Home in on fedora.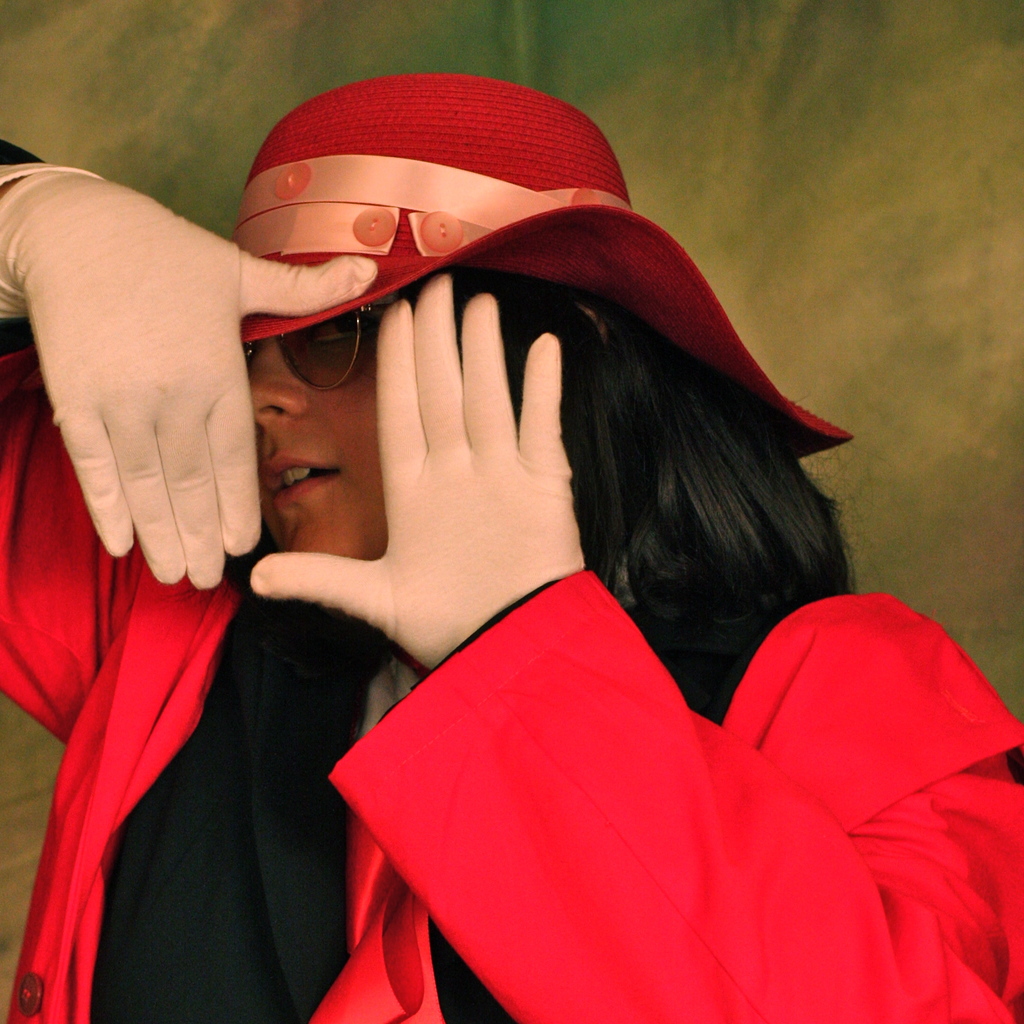
Homed in at box(234, 73, 856, 467).
